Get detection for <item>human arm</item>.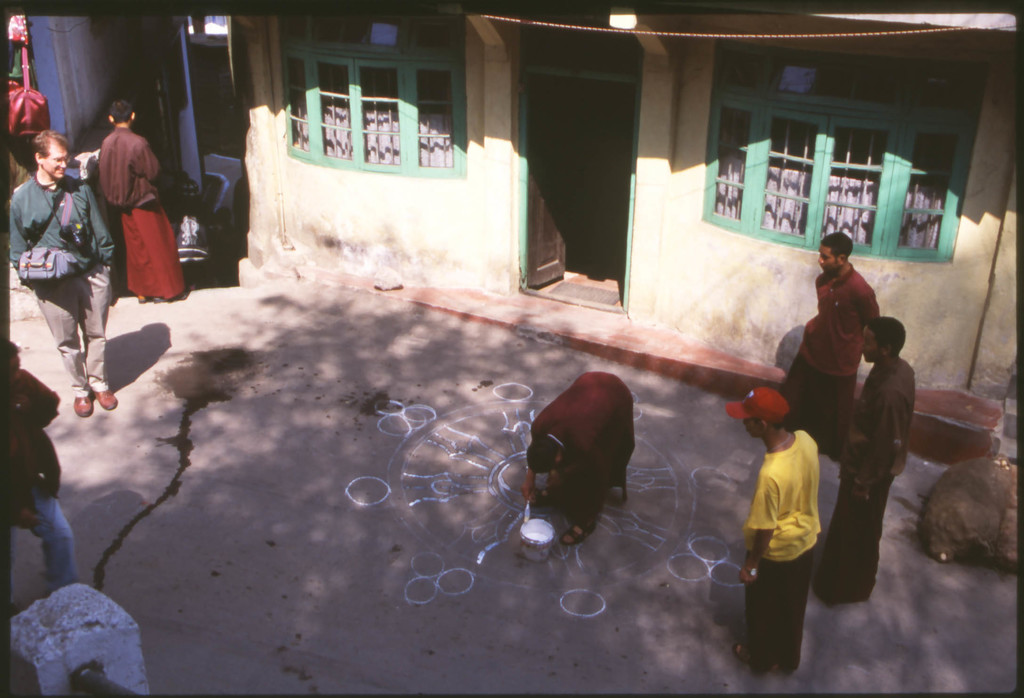
Detection: bbox=(734, 476, 774, 584).
